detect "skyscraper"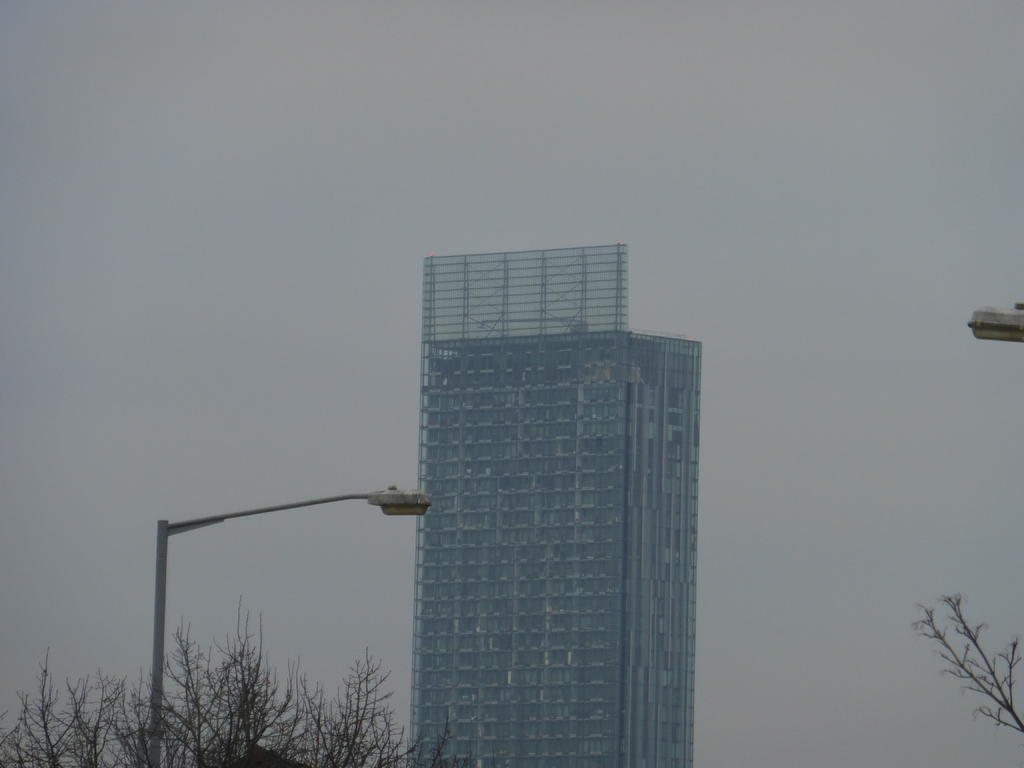
380/248/714/749
